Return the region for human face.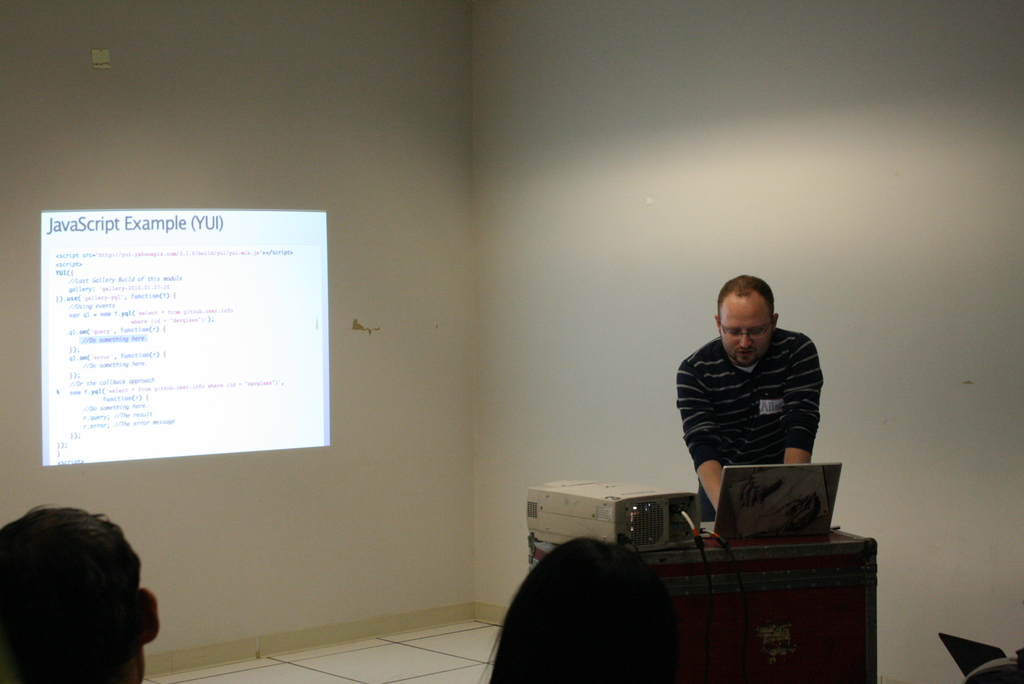
left=716, top=291, right=775, bottom=364.
